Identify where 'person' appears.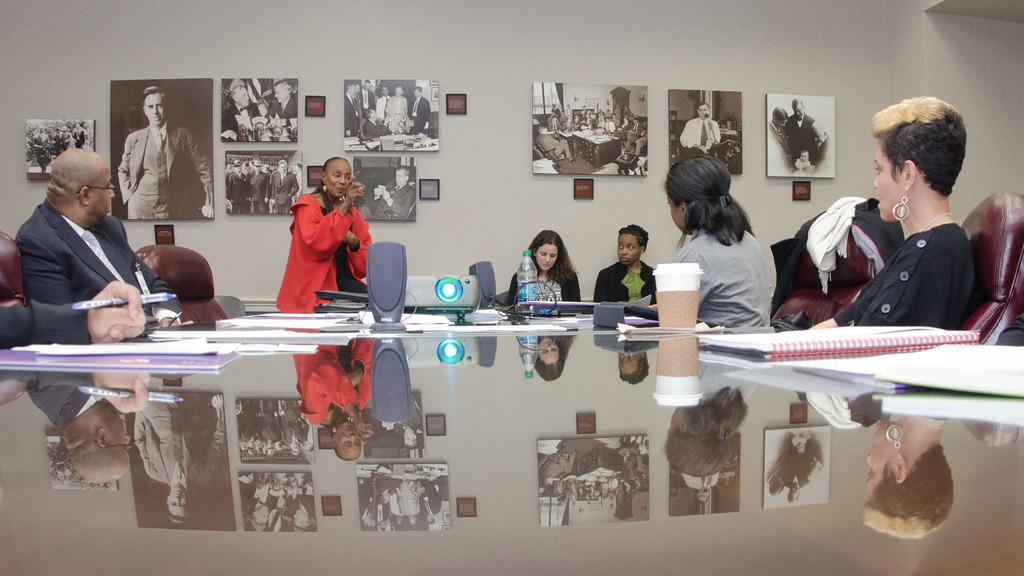
Appears at Rect(51, 125, 60, 156).
